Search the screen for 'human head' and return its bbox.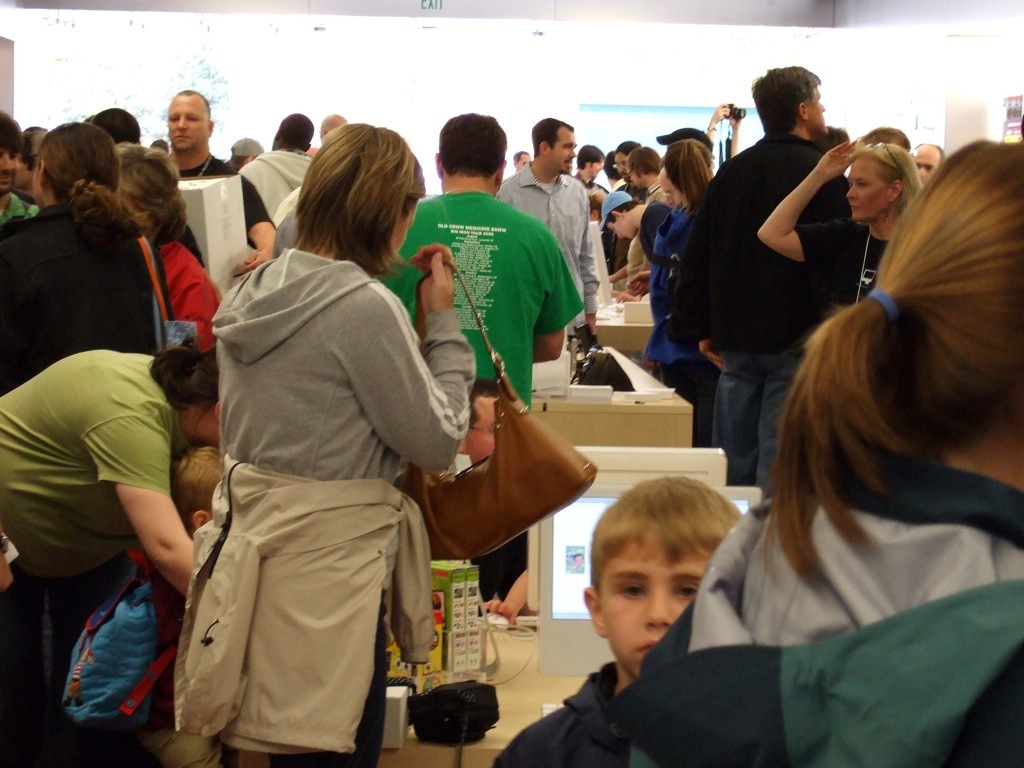
Found: 34 121 122 204.
